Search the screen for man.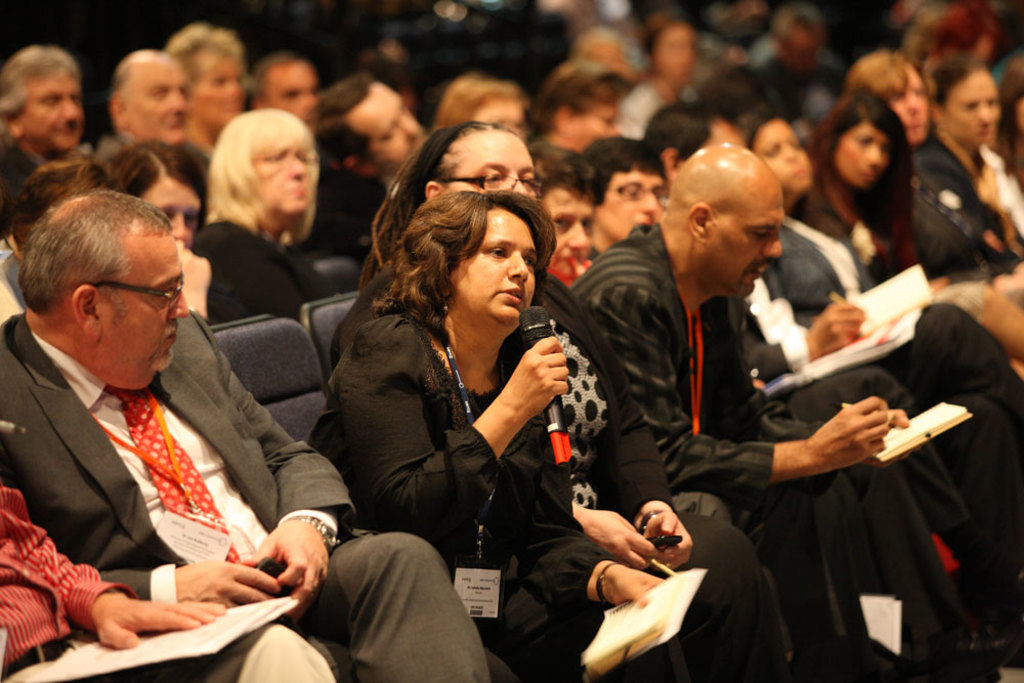
Found at BBox(0, 163, 113, 326).
